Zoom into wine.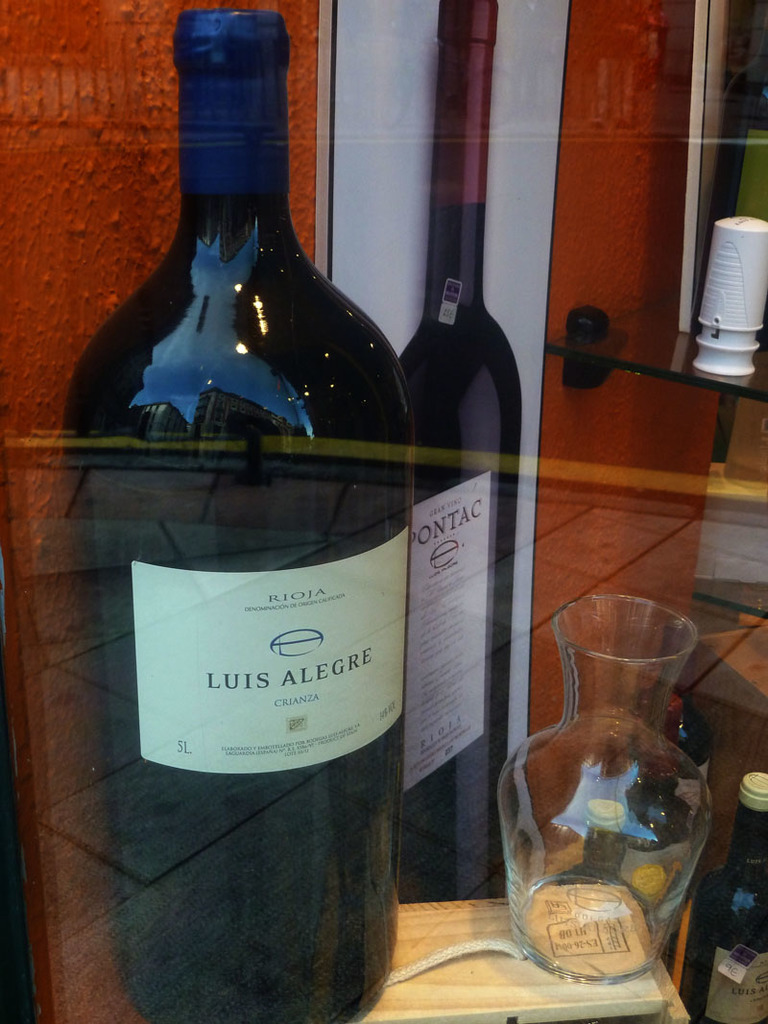
Zoom target: {"left": 665, "top": 693, "right": 719, "bottom": 798}.
